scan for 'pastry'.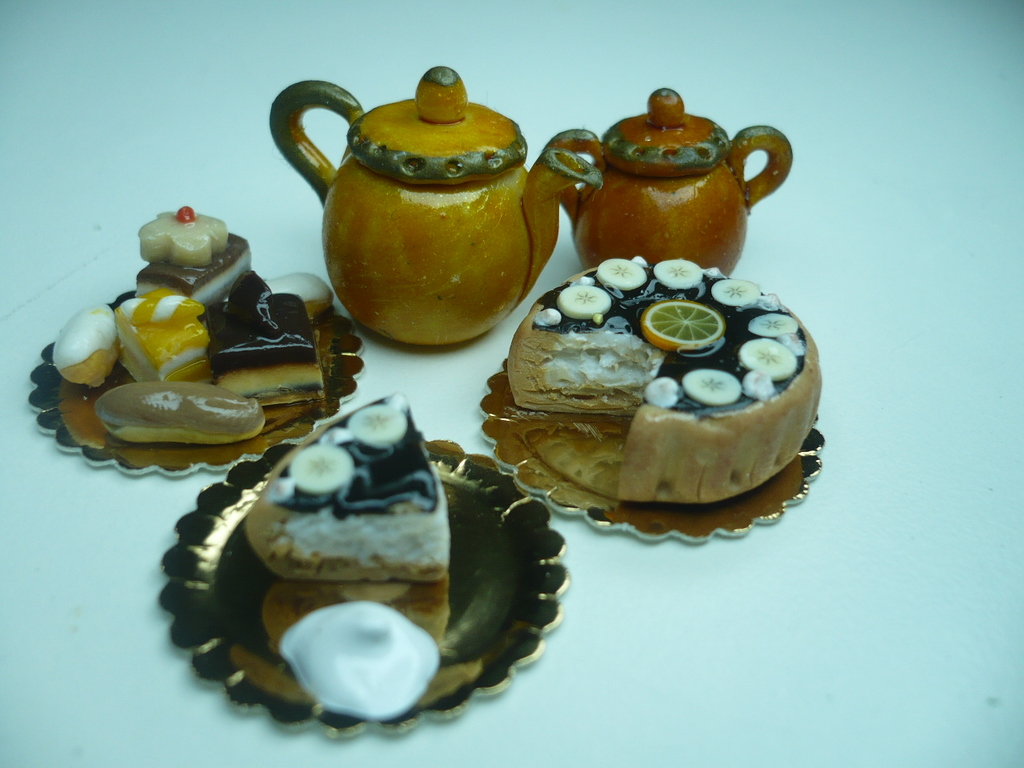
Scan result: rect(107, 293, 206, 402).
